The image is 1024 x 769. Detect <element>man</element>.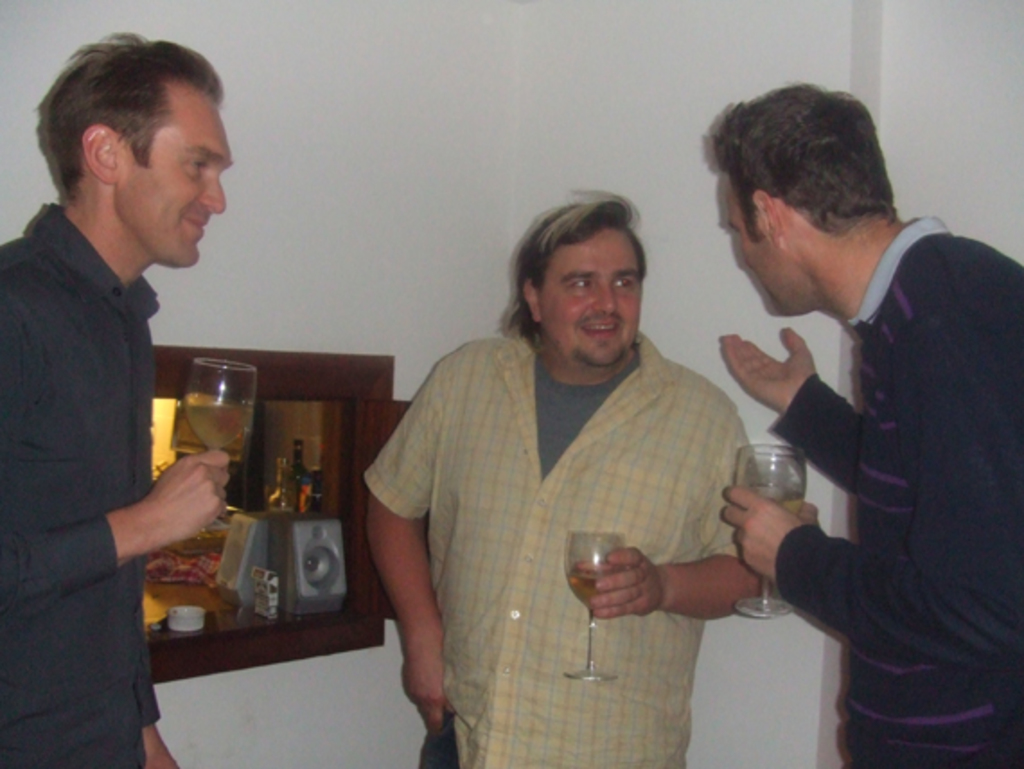
Detection: [365, 183, 760, 767].
